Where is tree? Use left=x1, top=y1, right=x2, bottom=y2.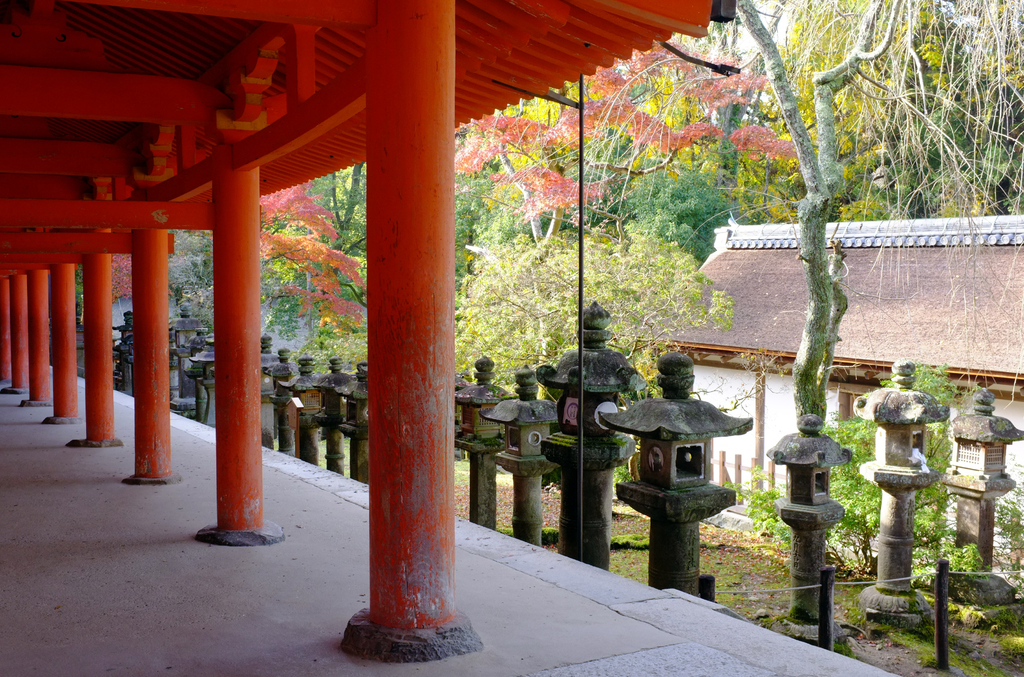
left=719, top=357, right=990, bottom=586.
